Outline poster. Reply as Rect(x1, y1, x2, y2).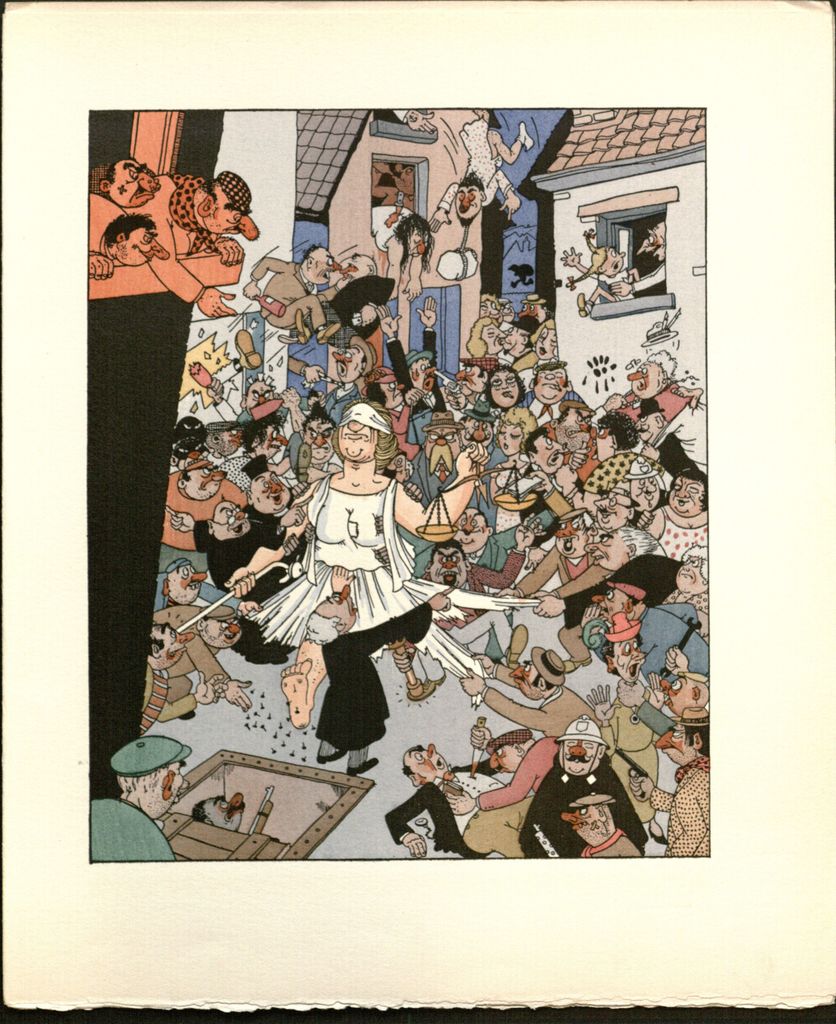
Rect(0, 0, 835, 1021).
